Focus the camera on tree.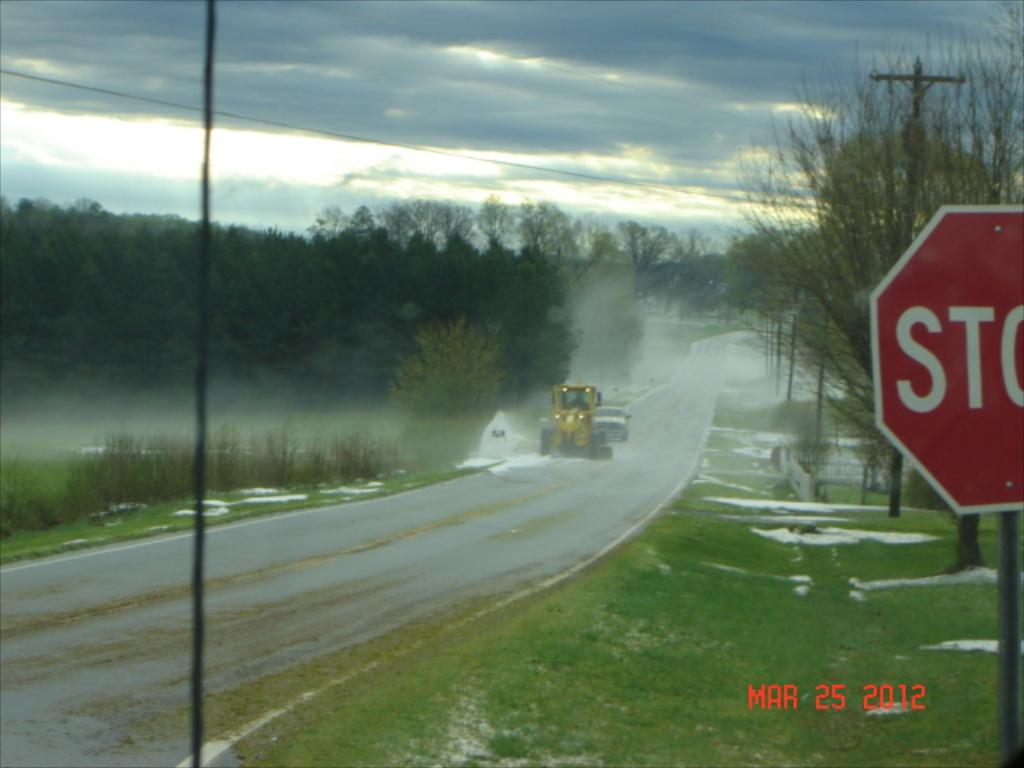
Focus region: 750 0 1022 565.
